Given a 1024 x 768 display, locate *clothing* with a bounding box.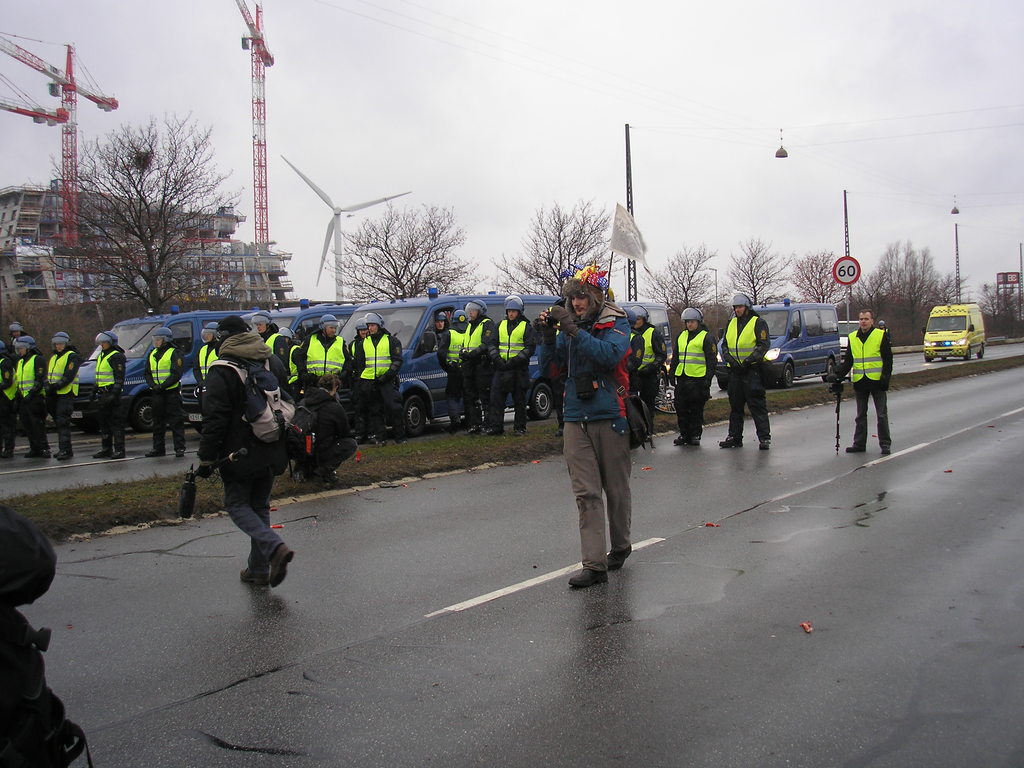
Located: x1=349 y1=337 x2=362 y2=353.
